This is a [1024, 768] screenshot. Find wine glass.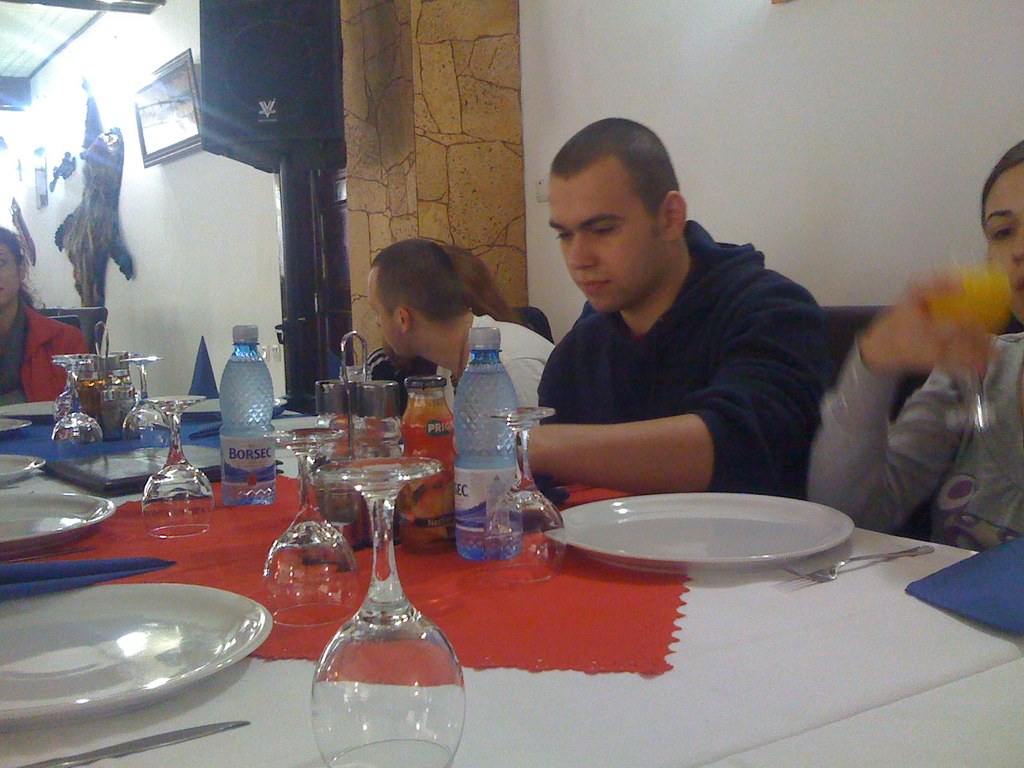
Bounding box: {"x1": 132, "y1": 396, "x2": 212, "y2": 548}.
